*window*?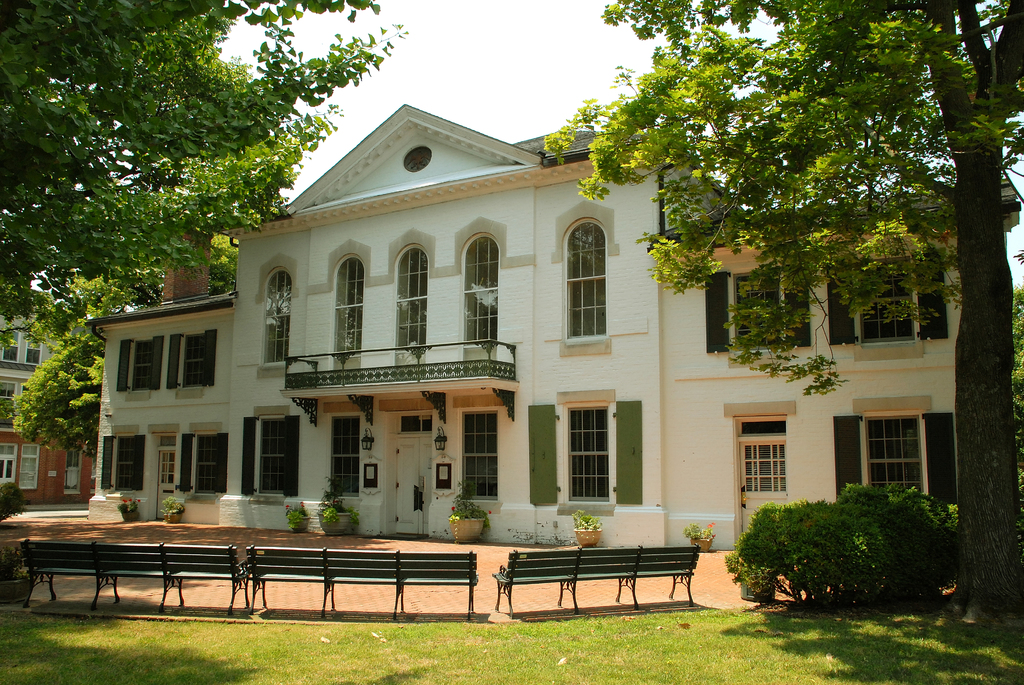
105:432:148:489
